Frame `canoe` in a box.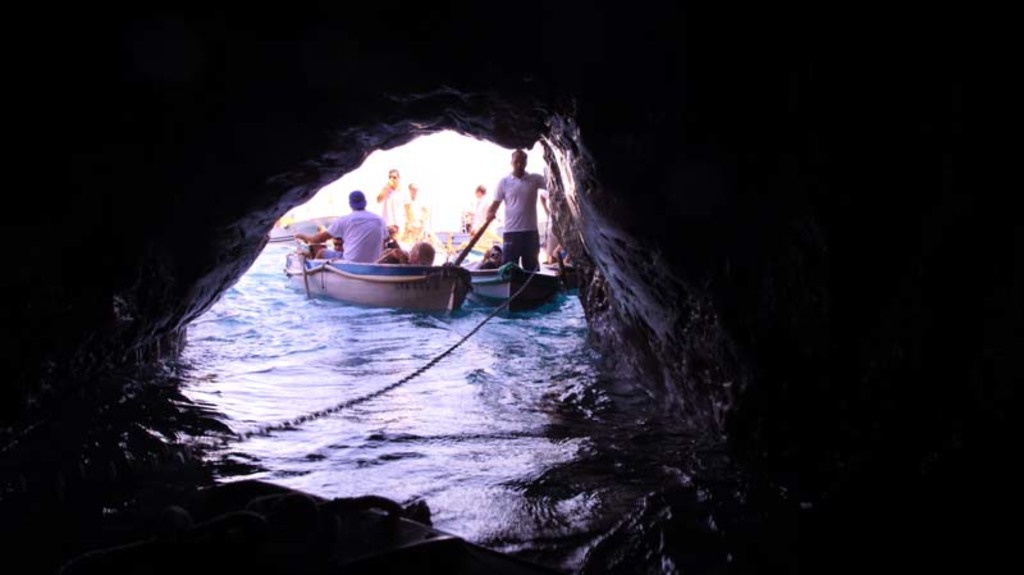
bbox=(439, 242, 567, 319).
